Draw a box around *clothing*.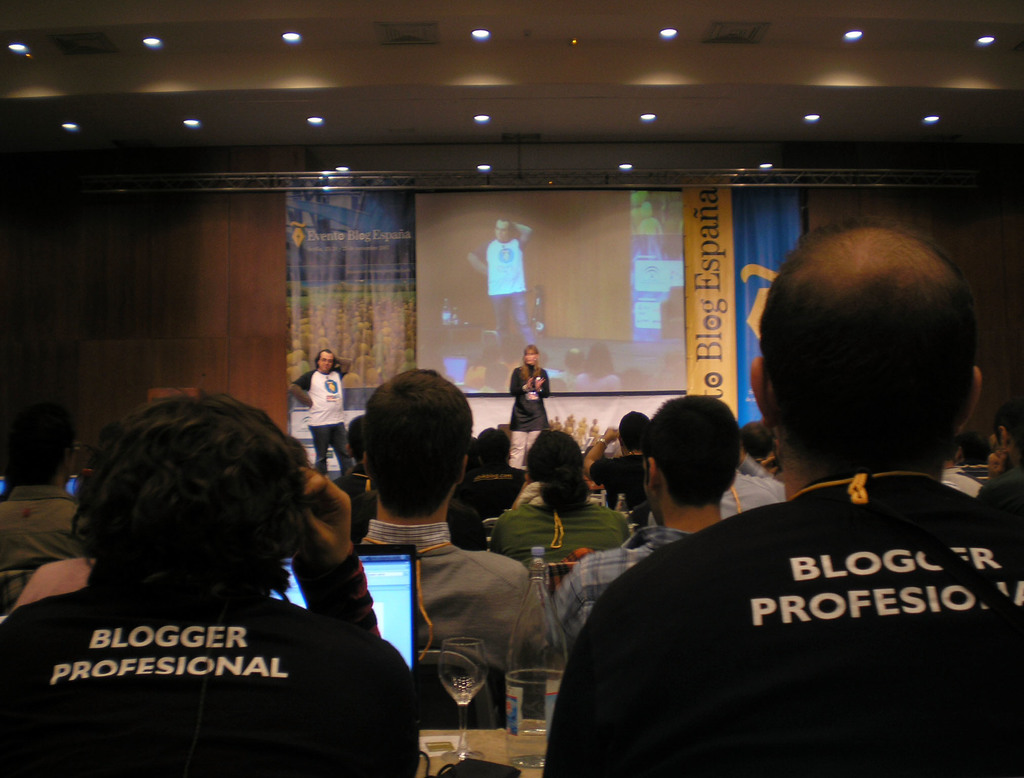
[0, 551, 419, 777].
